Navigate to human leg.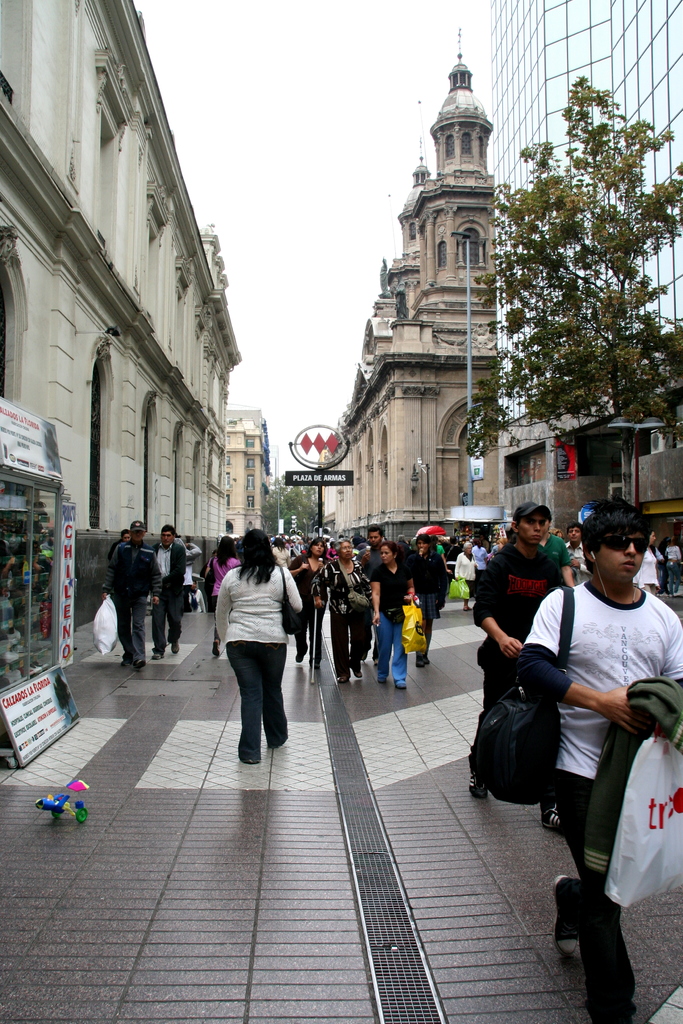
Navigation target: l=225, t=648, r=263, b=765.
